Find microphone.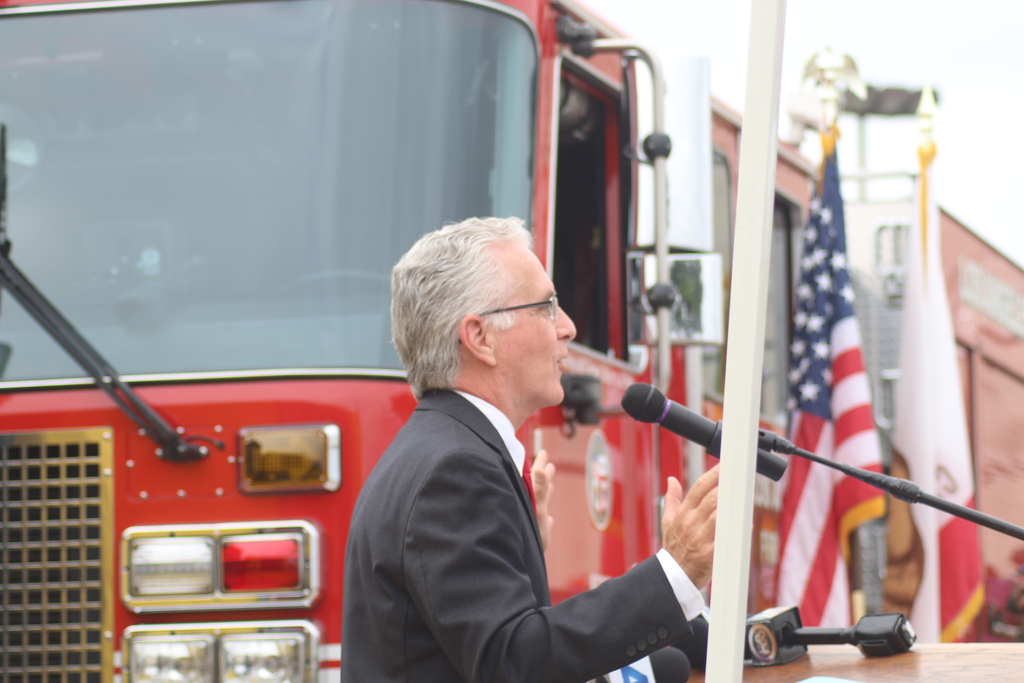
pyautogui.locateOnScreen(620, 387, 717, 455).
